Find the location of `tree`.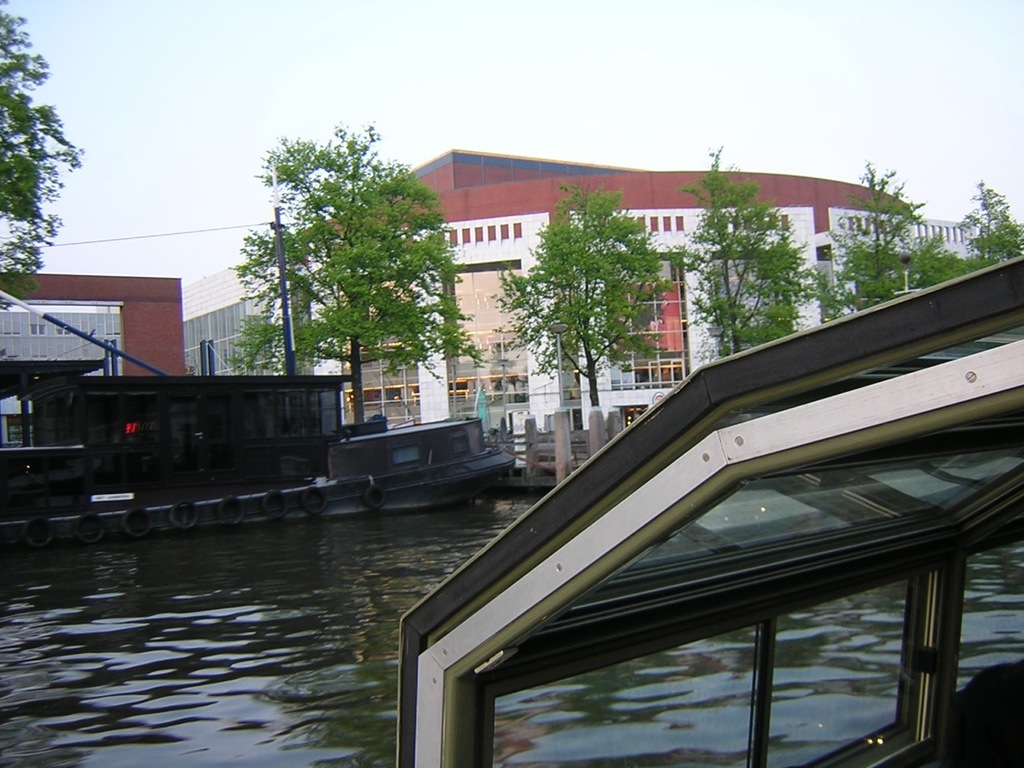
Location: [left=649, top=138, right=823, bottom=368].
